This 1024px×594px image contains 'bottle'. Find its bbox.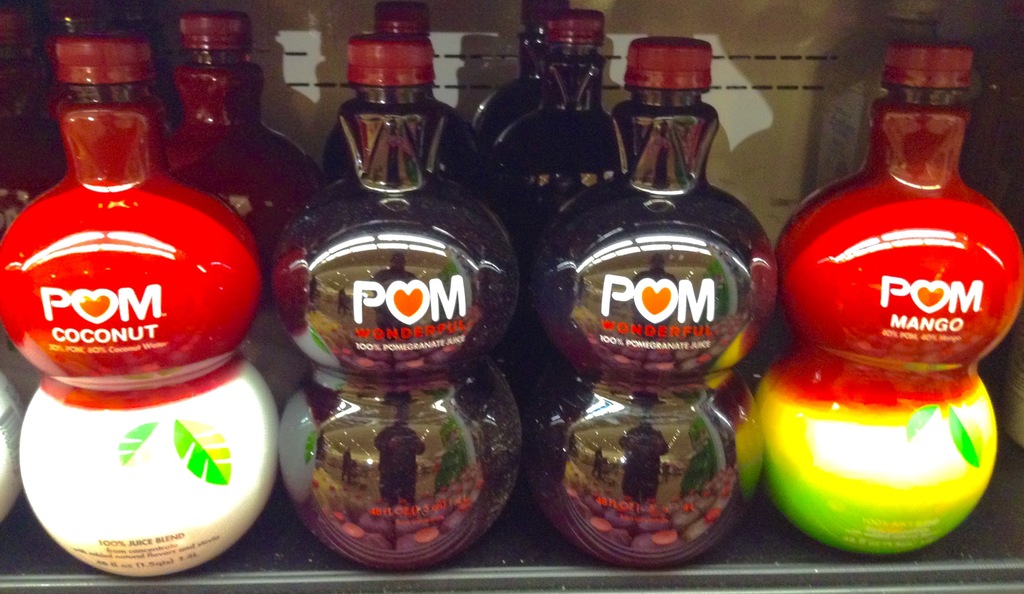
<bbox>0, 374, 28, 527</bbox>.
